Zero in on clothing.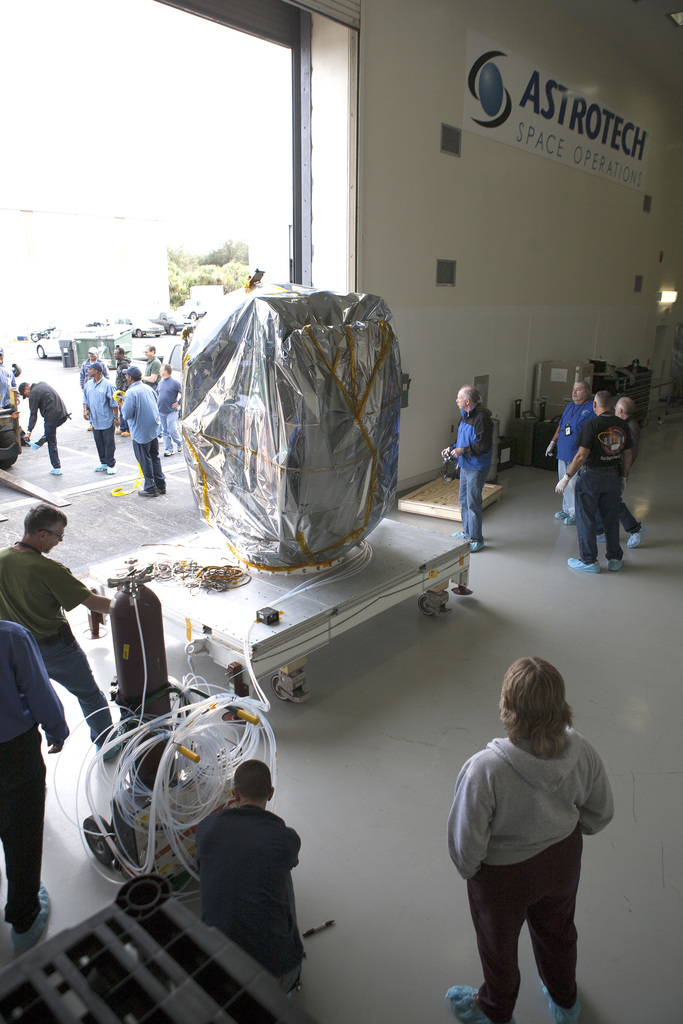
Zeroed in: (158, 373, 187, 447).
